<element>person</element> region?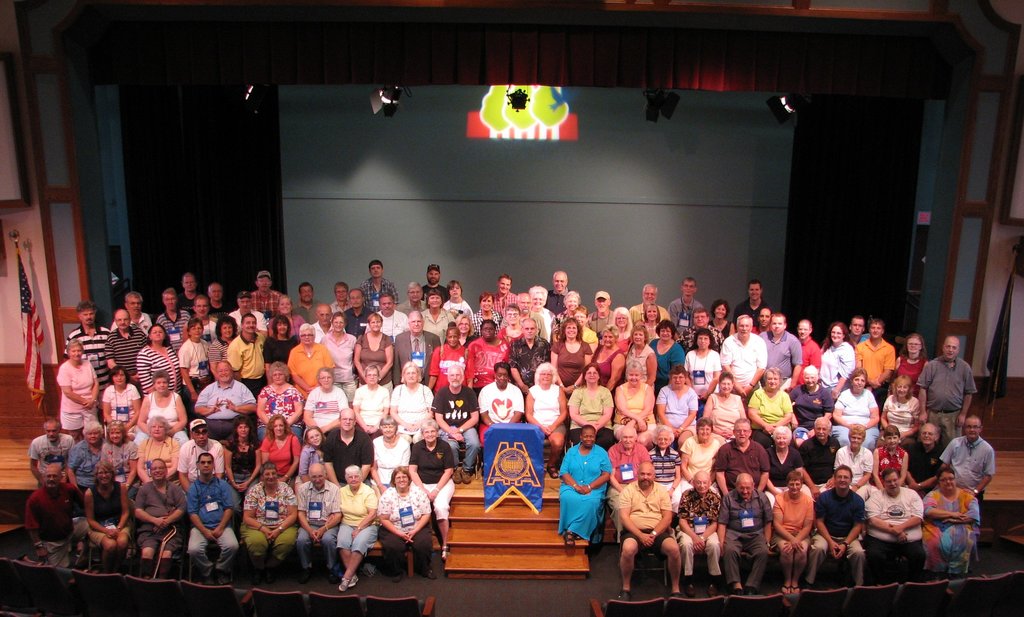
[x1=422, y1=263, x2=447, y2=304]
